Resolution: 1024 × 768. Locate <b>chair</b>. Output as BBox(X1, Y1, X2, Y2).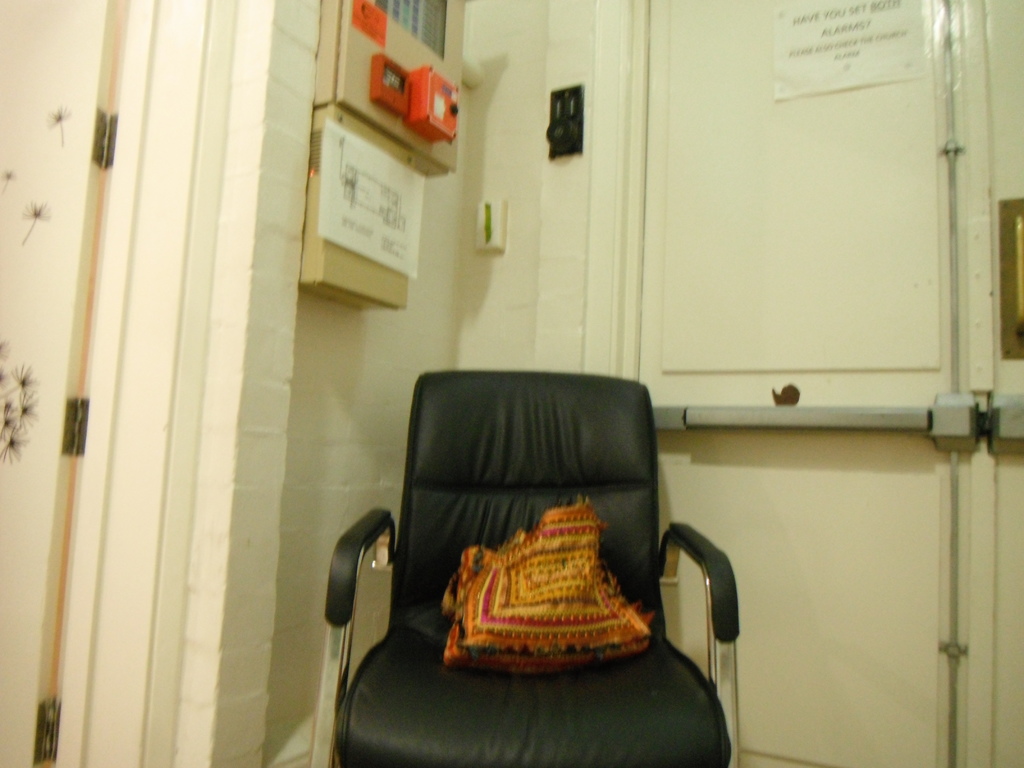
BBox(315, 364, 717, 755).
